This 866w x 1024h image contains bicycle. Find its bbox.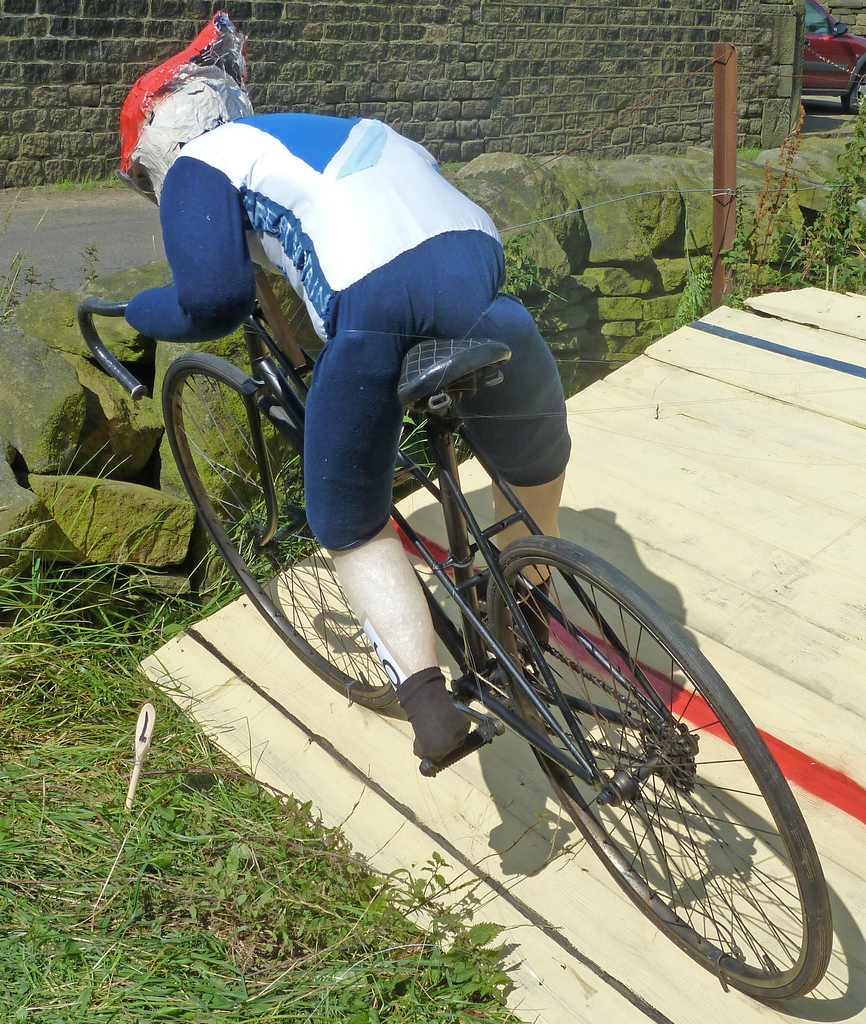
127, 260, 851, 1011.
